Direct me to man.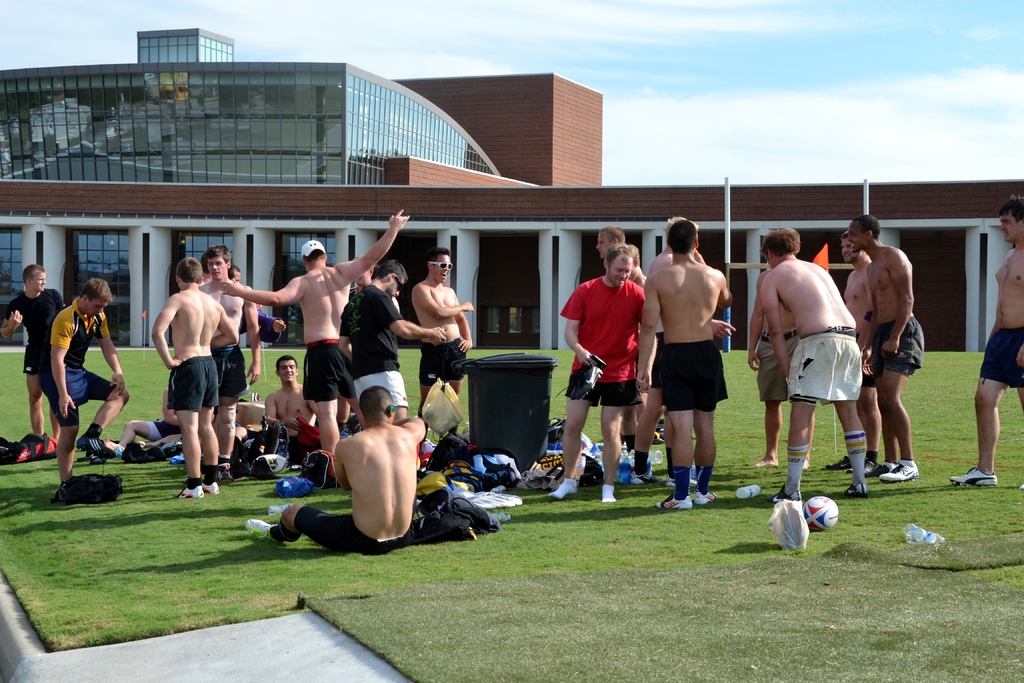
Direction: 148, 256, 243, 502.
